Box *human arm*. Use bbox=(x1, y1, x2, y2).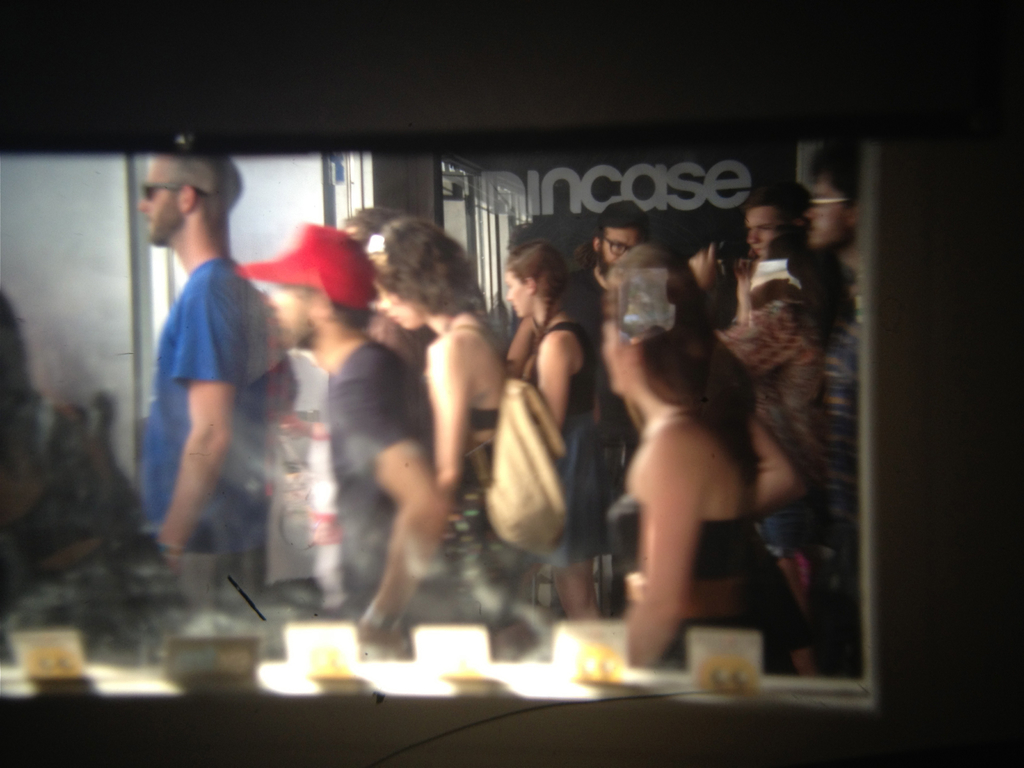
bbox=(533, 323, 573, 430).
